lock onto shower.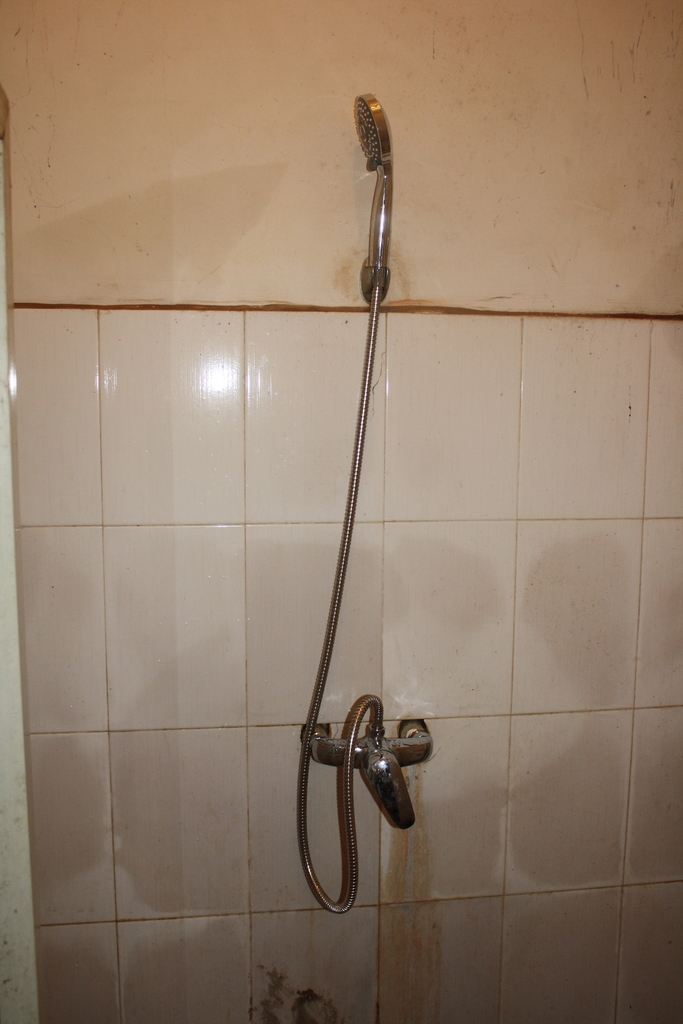
Locked: detection(357, 92, 397, 289).
